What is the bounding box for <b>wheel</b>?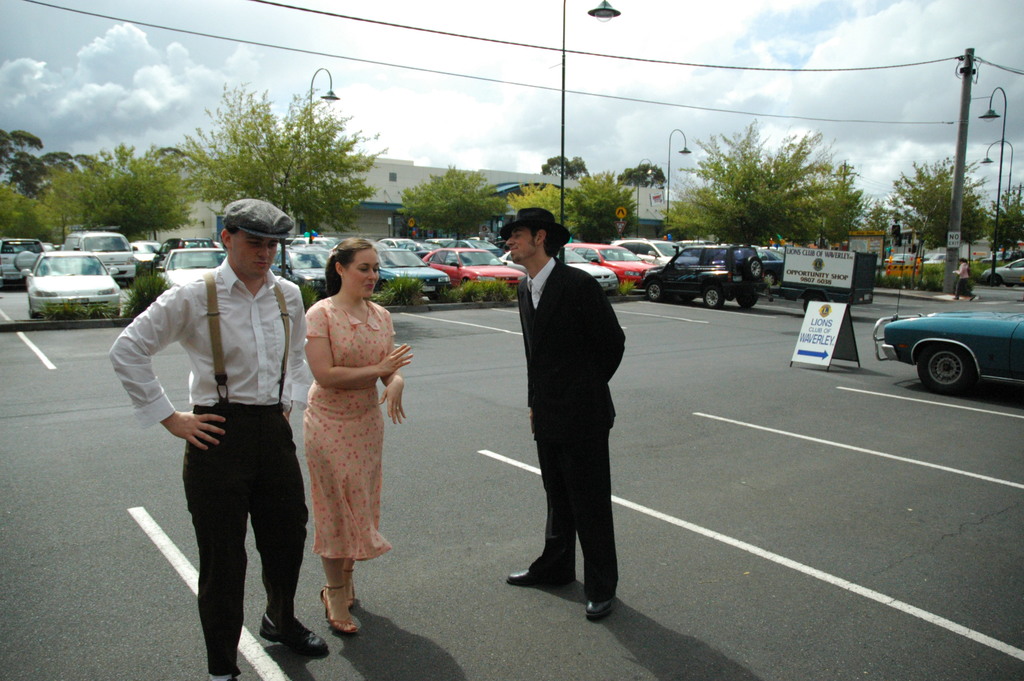
x1=647 y1=283 x2=666 y2=300.
